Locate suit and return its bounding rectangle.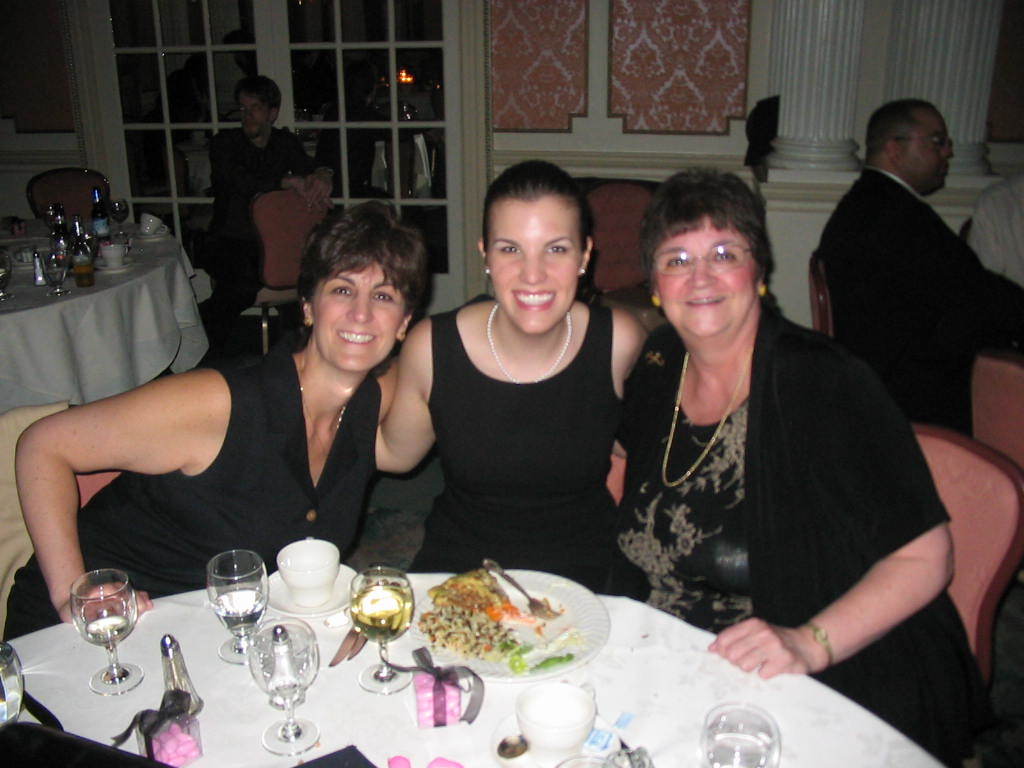
[left=801, top=103, right=1015, bottom=443].
